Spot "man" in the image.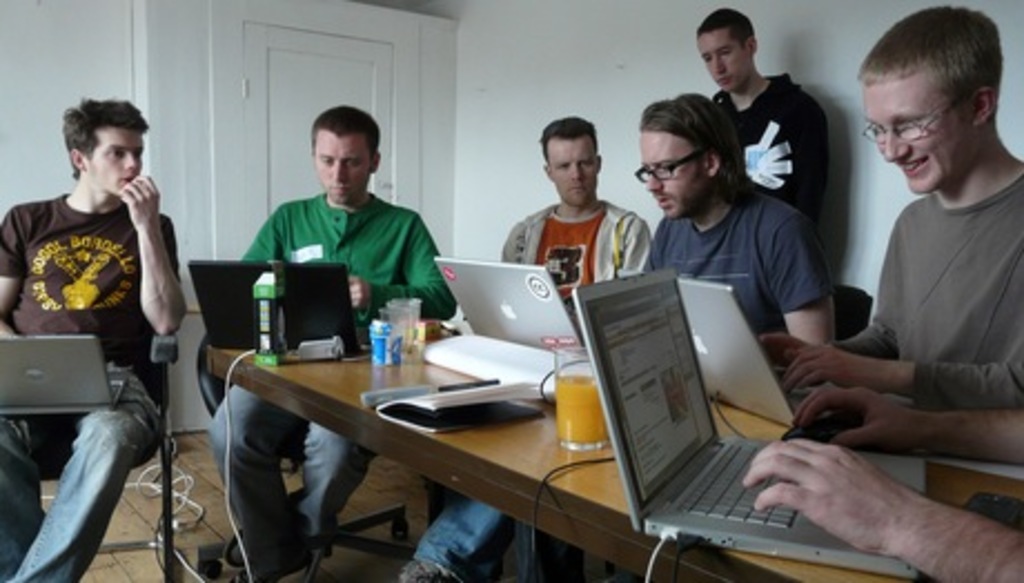
"man" found at pyautogui.locateOnScreen(0, 98, 187, 581).
